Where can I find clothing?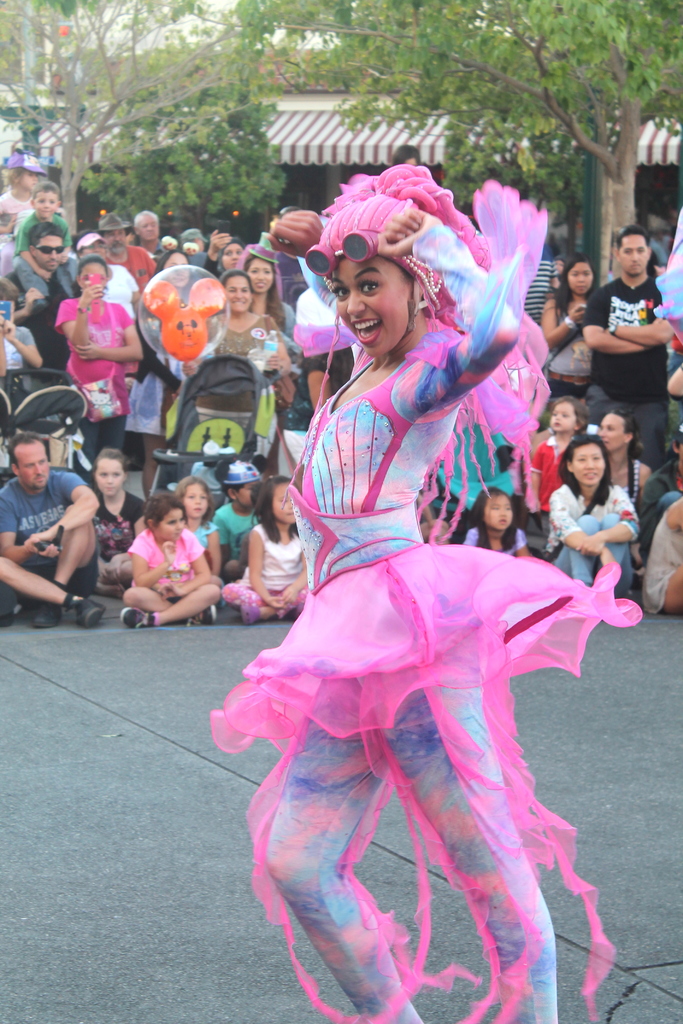
You can find it at box(589, 267, 682, 458).
